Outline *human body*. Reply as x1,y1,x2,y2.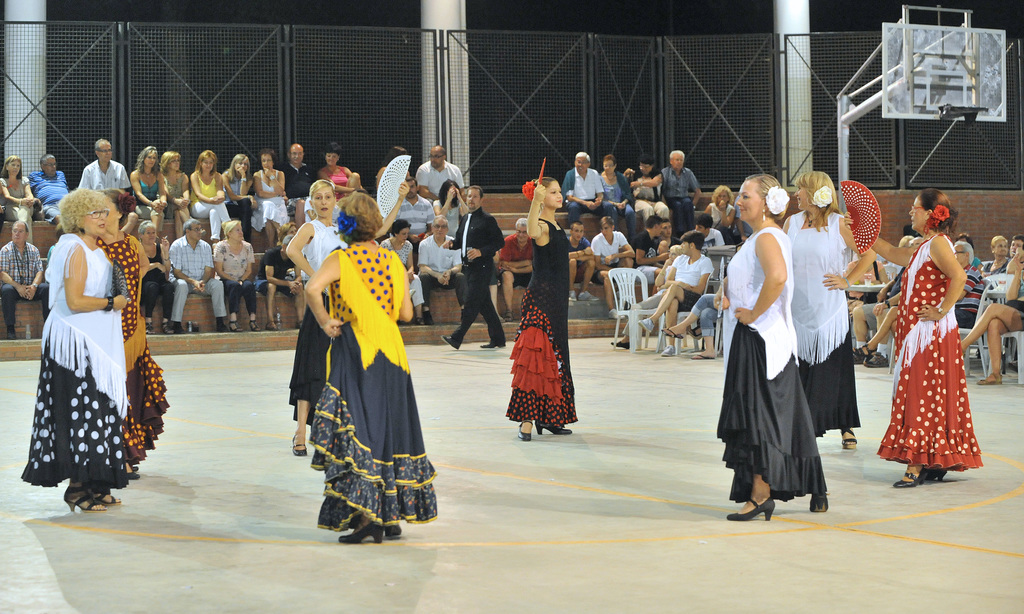
701,177,746,241.
